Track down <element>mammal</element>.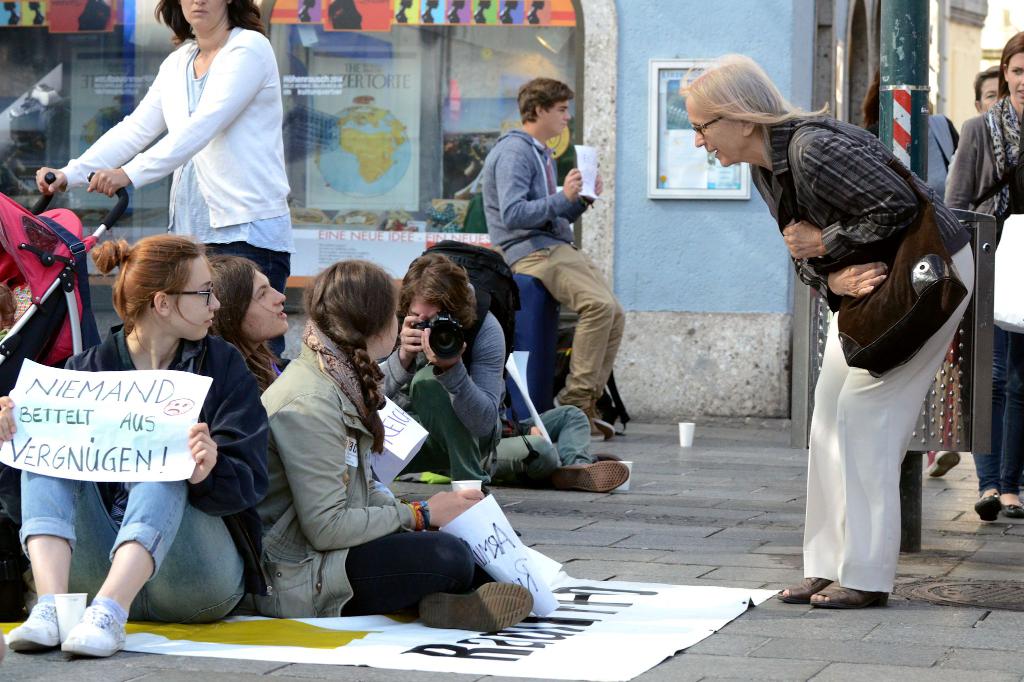
Tracked to l=0, t=232, r=271, b=653.
